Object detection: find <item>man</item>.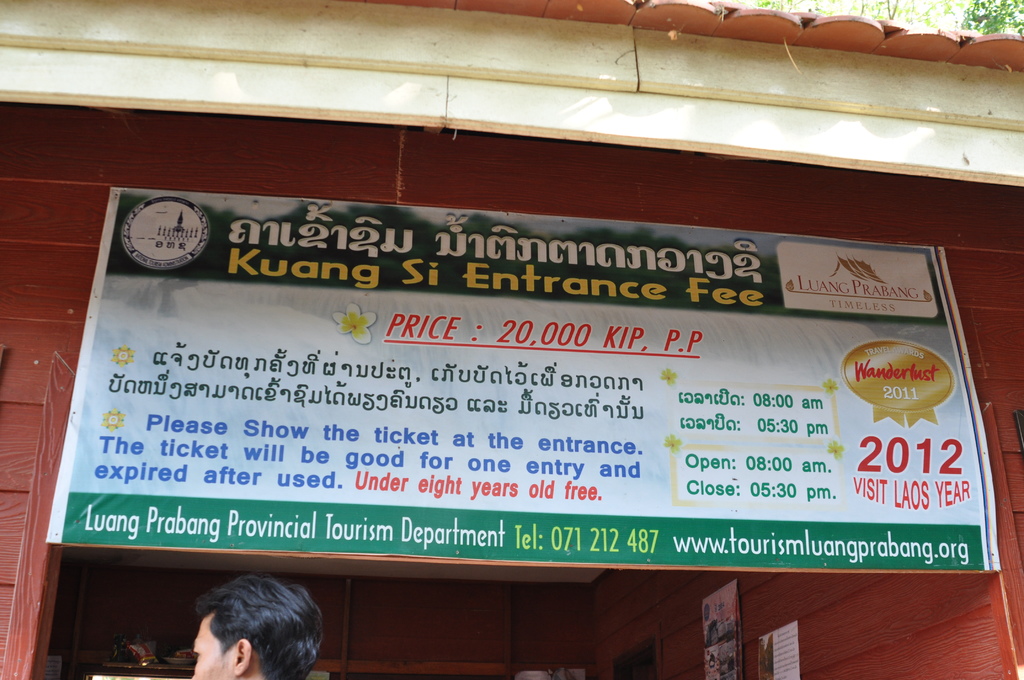
left=186, top=572, right=328, bottom=679.
